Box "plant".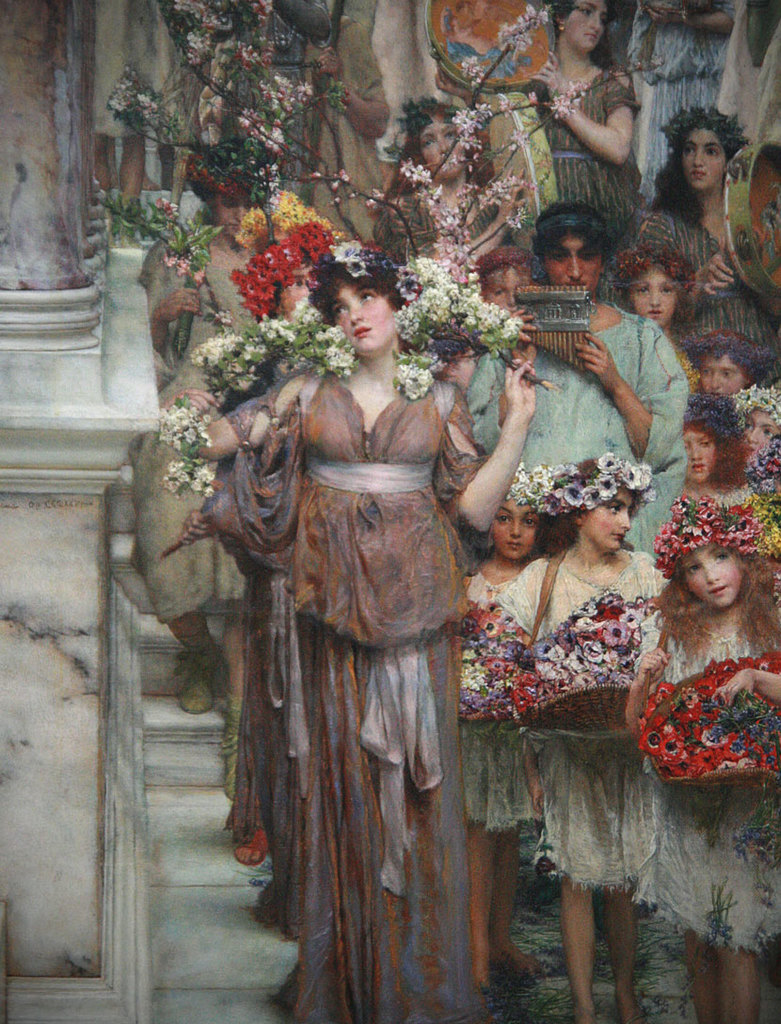
399, 250, 518, 365.
